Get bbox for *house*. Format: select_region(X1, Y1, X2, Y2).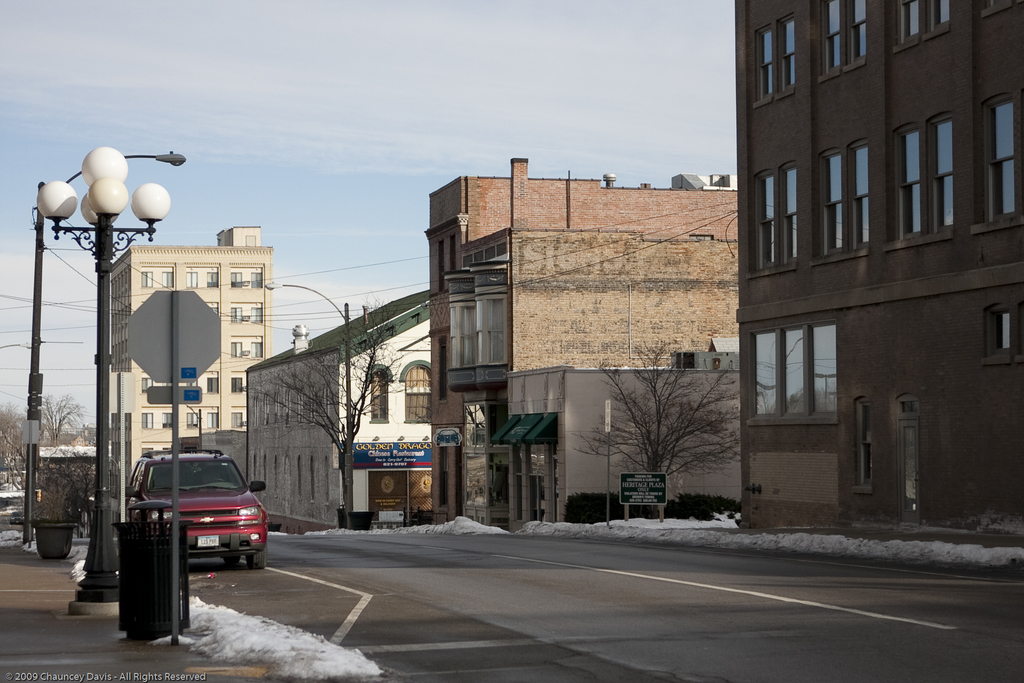
select_region(419, 152, 746, 529).
